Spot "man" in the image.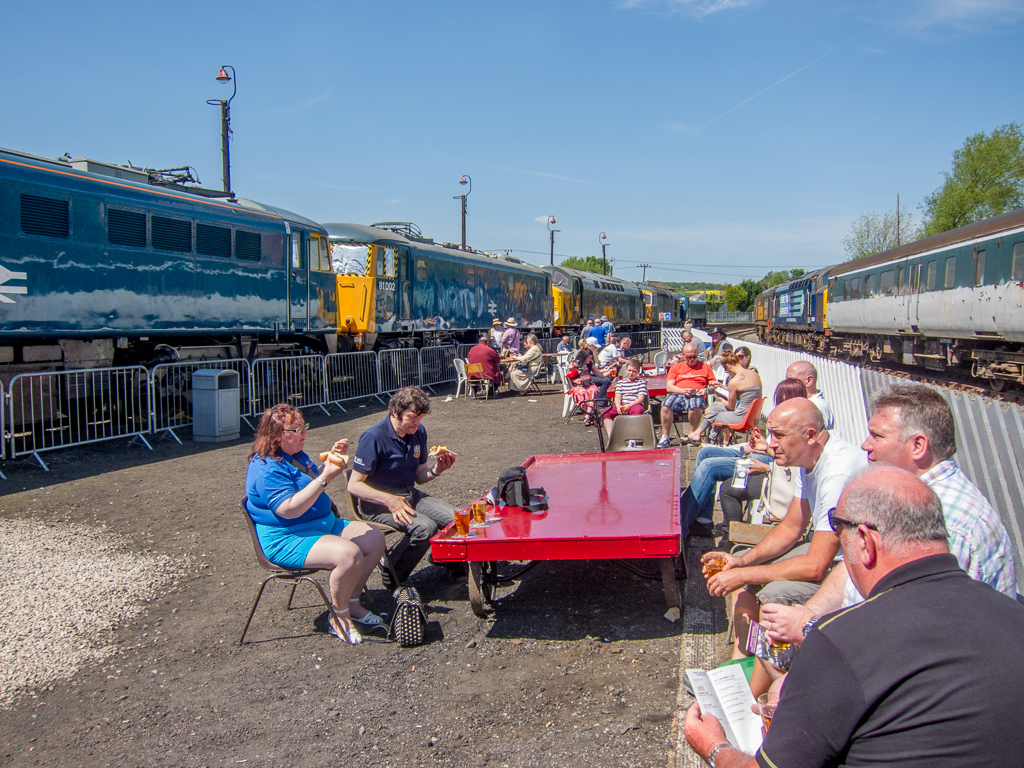
"man" found at (x1=677, y1=359, x2=837, y2=547).
